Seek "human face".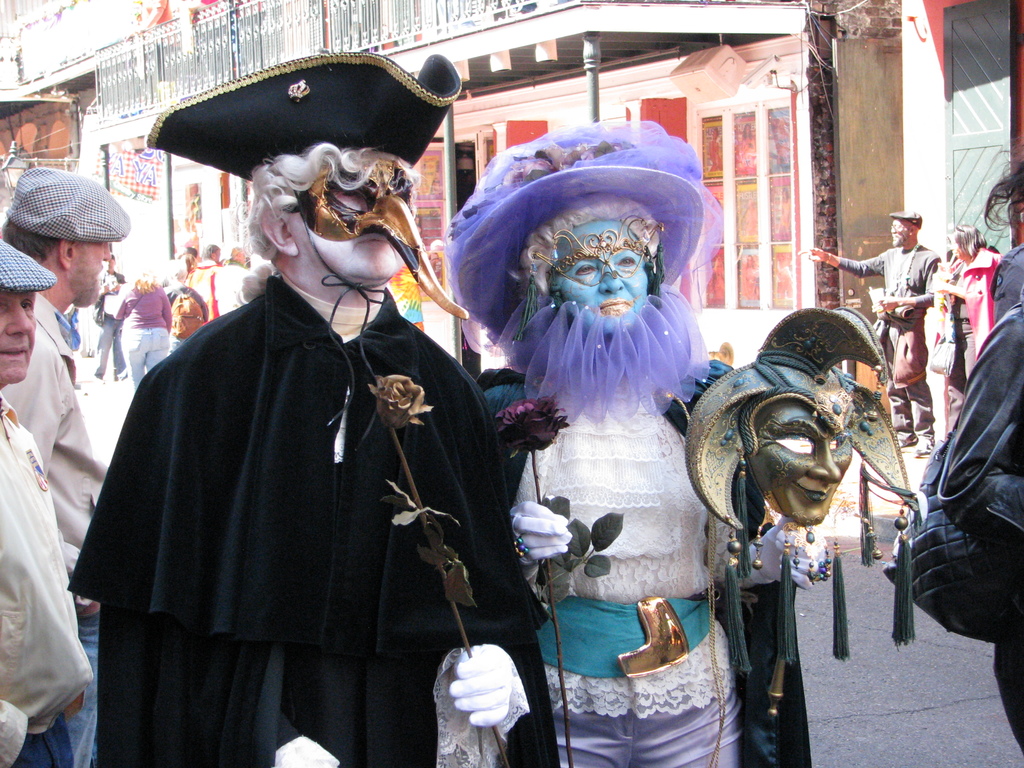
[left=304, top=188, right=406, bottom=284].
